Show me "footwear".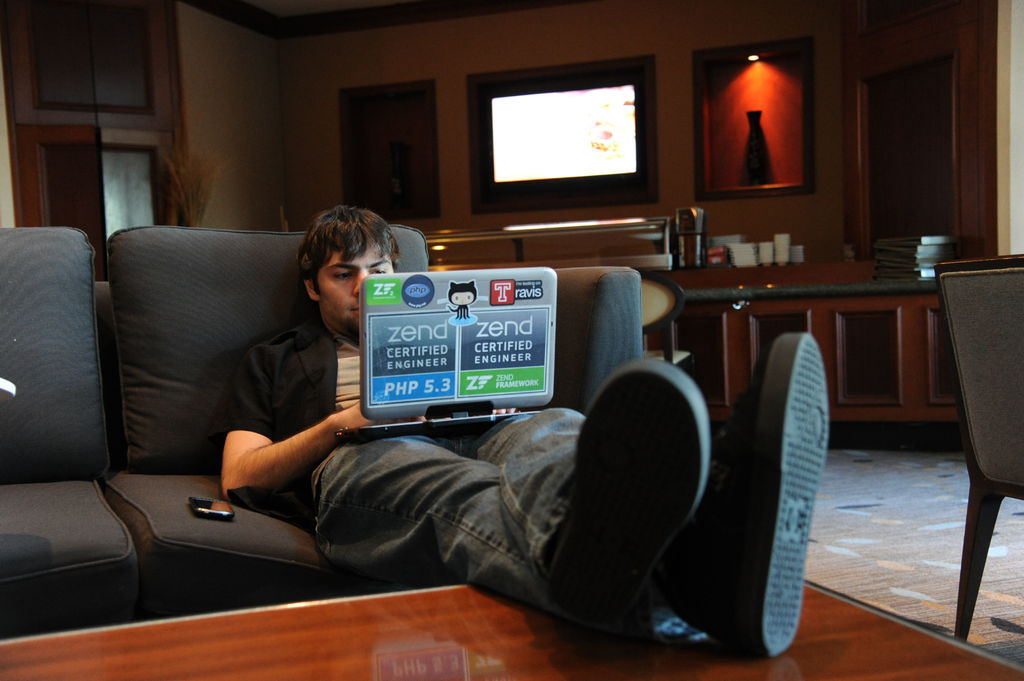
"footwear" is here: <bbox>552, 353, 715, 628</bbox>.
